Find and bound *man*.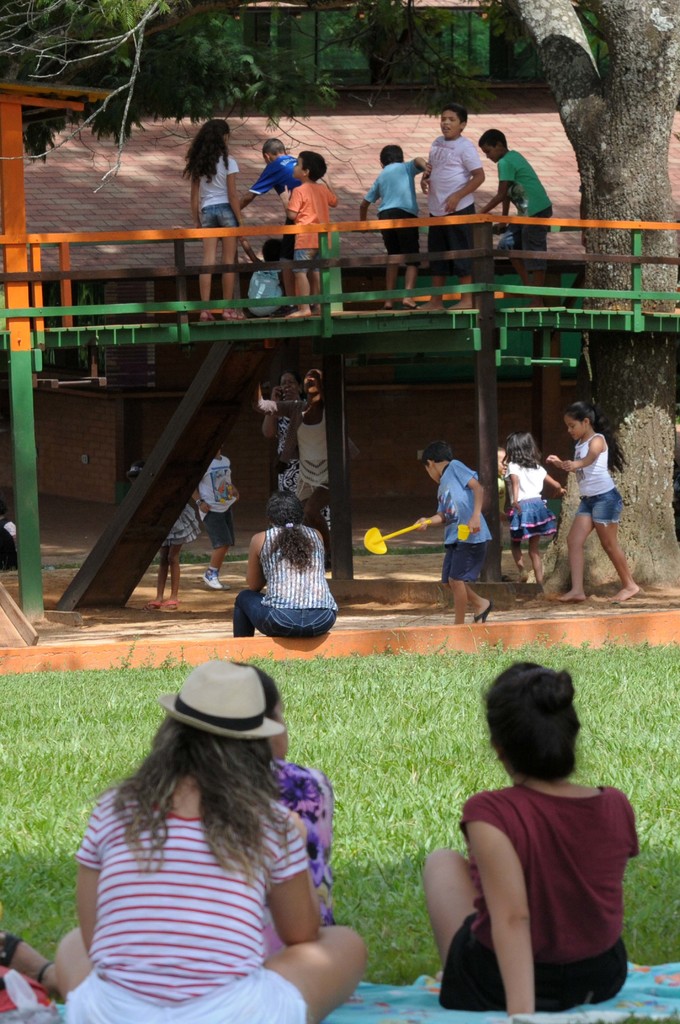
Bound: locate(255, 363, 330, 531).
